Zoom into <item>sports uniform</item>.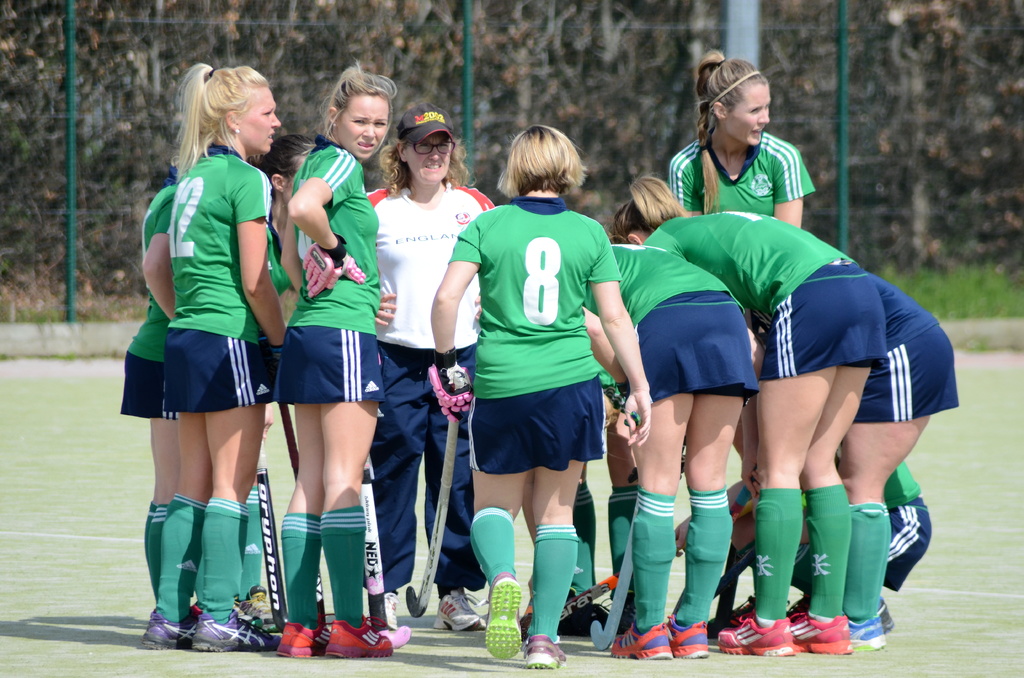
Zoom target: x1=438, y1=157, x2=635, y2=602.
